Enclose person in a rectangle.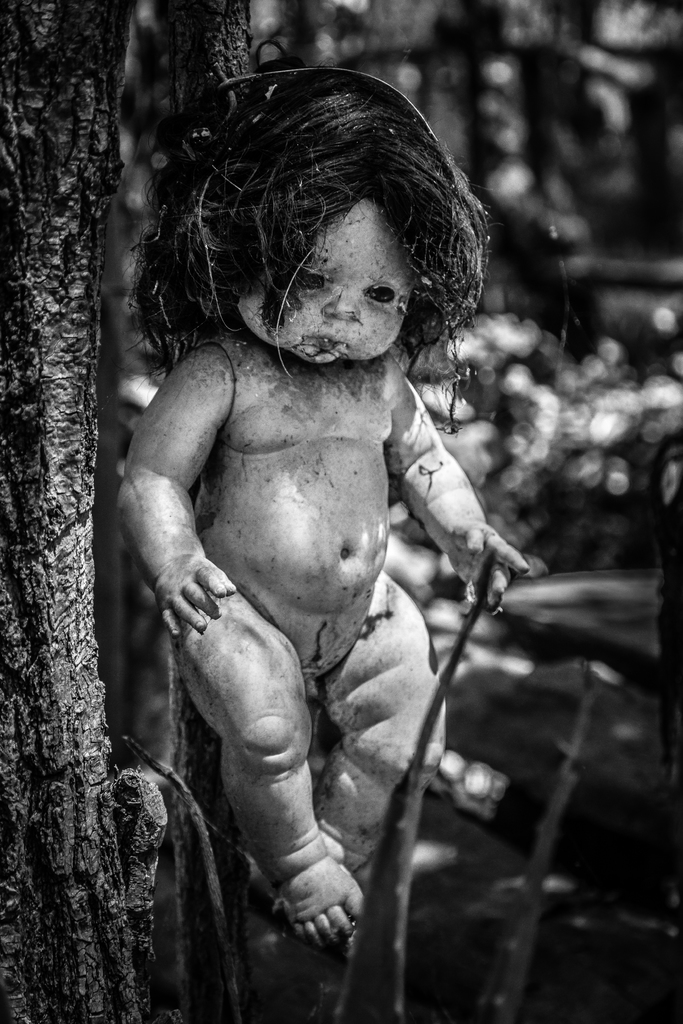
<region>107, 70, 527, 958</region>.
